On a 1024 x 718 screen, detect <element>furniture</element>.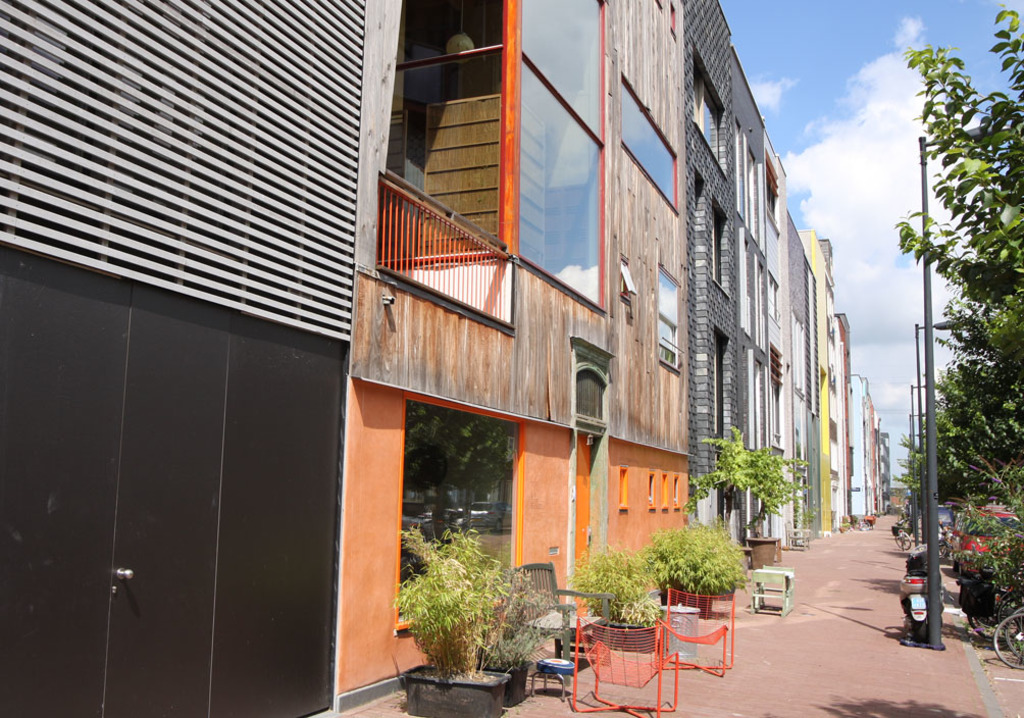
<box>496,561,614,685</box>.
